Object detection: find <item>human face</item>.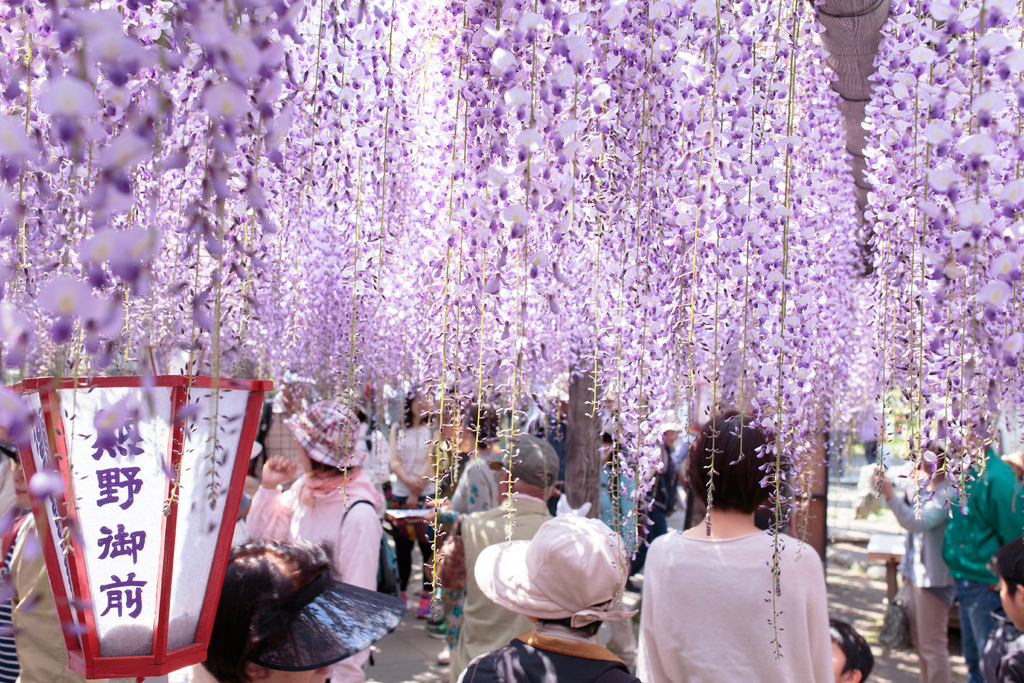
region(296, 438, 308, 472).
